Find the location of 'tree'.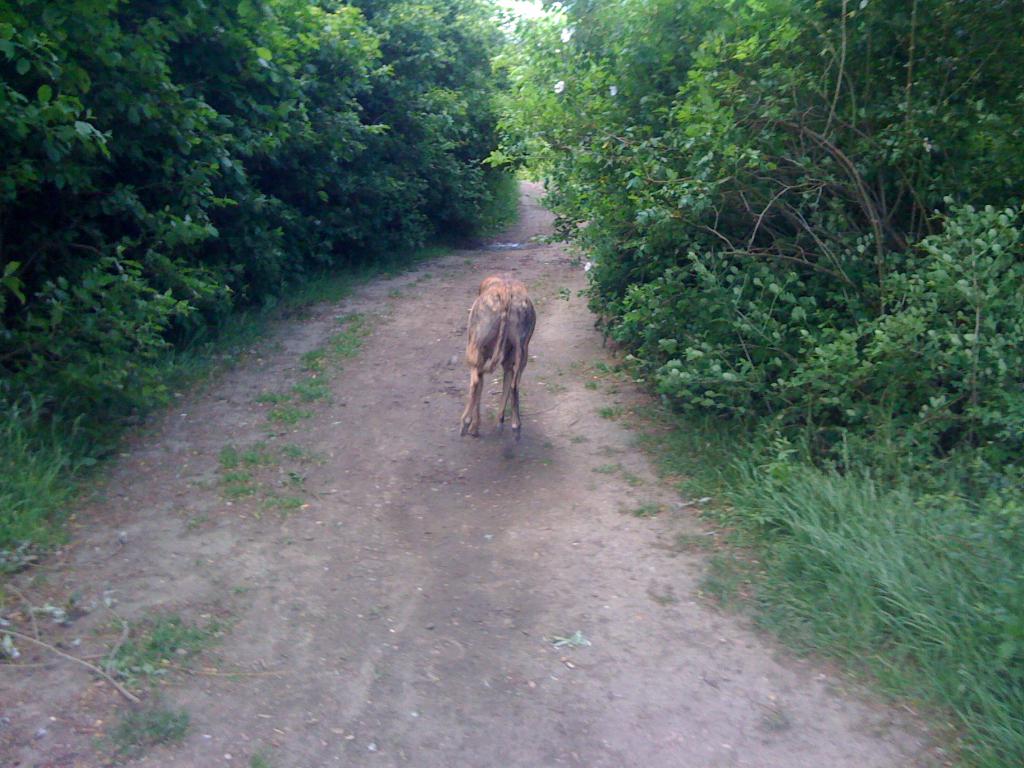
Location: x1=0 y1=0 x2=511 y2=426.
